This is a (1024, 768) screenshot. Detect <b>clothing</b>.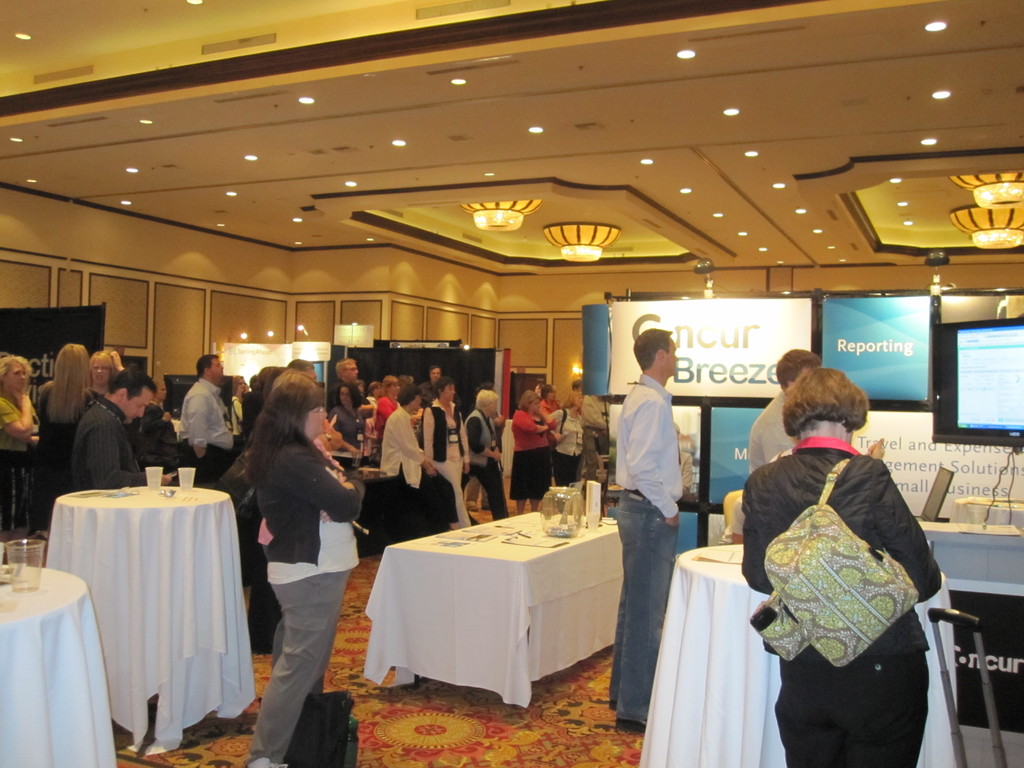
locate(234, 385, 265, 426).
